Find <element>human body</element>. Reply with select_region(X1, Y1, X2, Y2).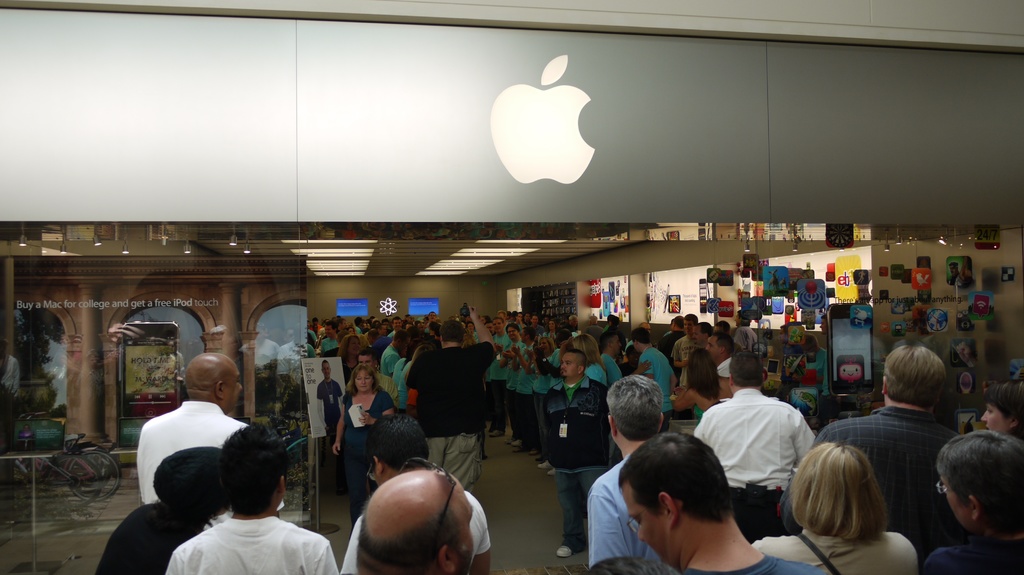
select_region(637, 326, 674, 406).
